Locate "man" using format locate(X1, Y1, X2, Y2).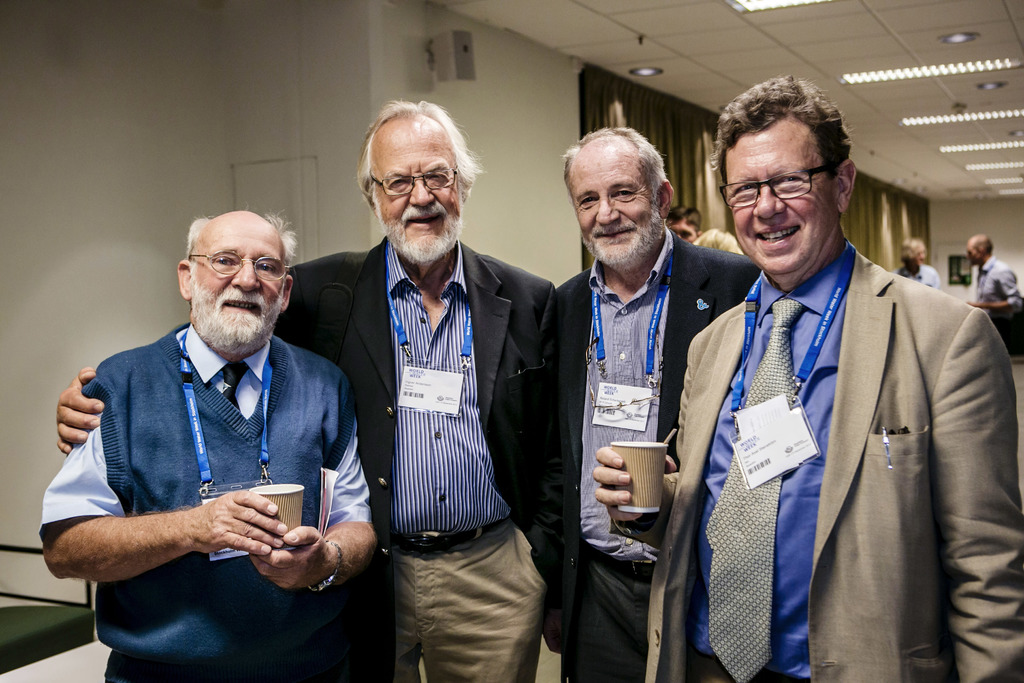
locate(587, 79, 1023, 682).
